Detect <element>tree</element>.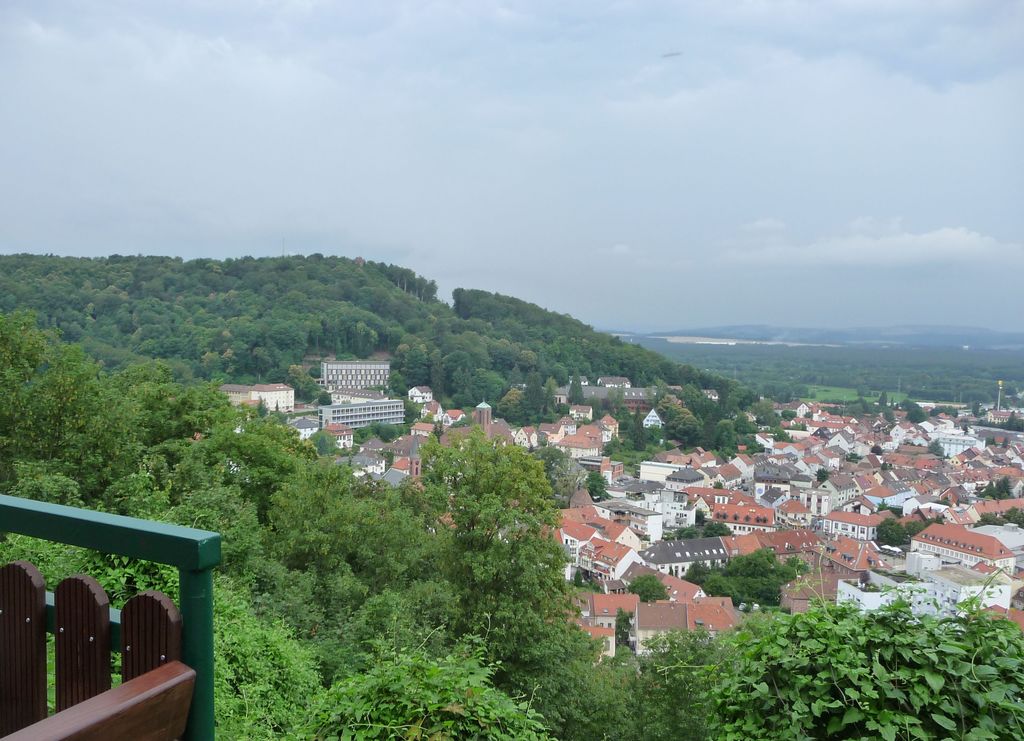
Detected at 142 319 230 350.
